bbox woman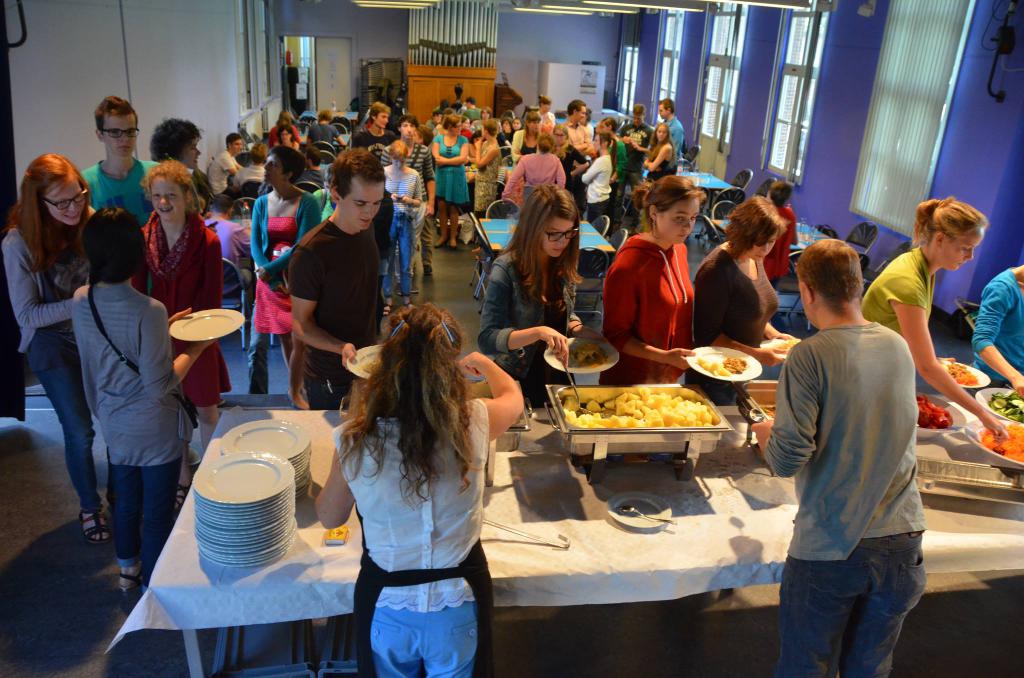
[248, 146, 332, 400]
